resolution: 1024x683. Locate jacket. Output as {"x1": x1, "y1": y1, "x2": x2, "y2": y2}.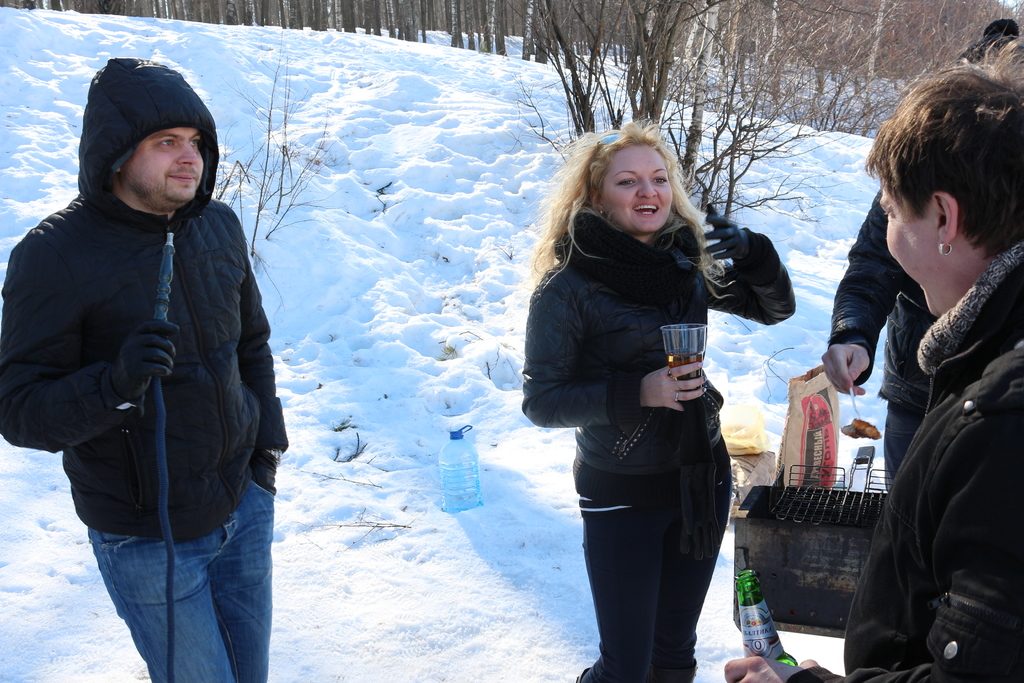
{"x1": 786, "y1": 236, "x2": 1023, "y2": 682}.
